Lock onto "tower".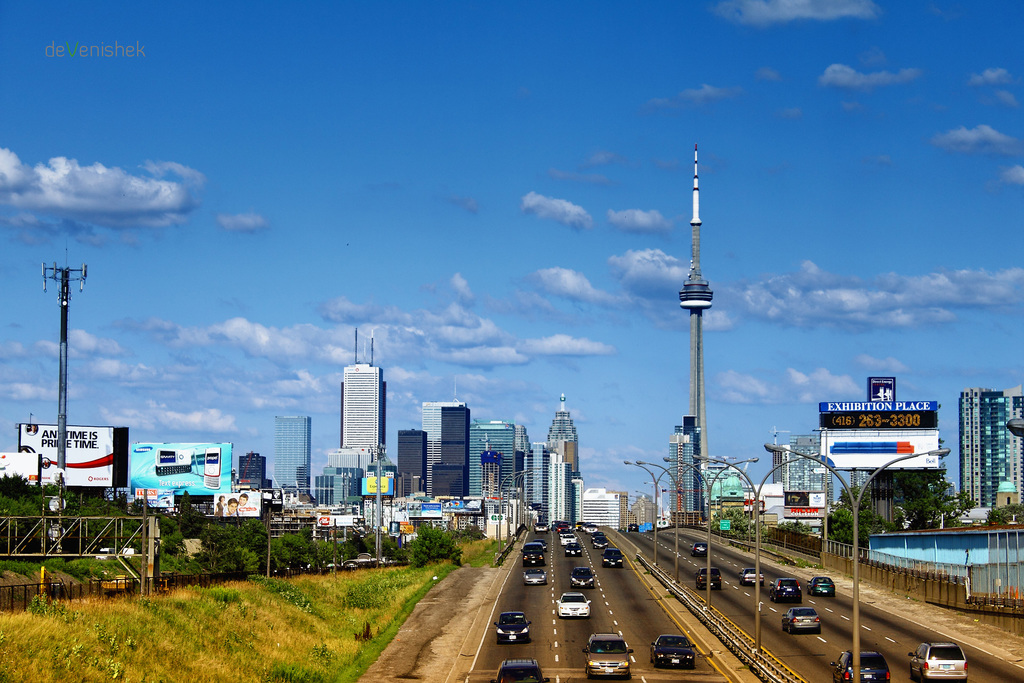
Locked: (x1=419, y1=370, x2=471, y2=499).
